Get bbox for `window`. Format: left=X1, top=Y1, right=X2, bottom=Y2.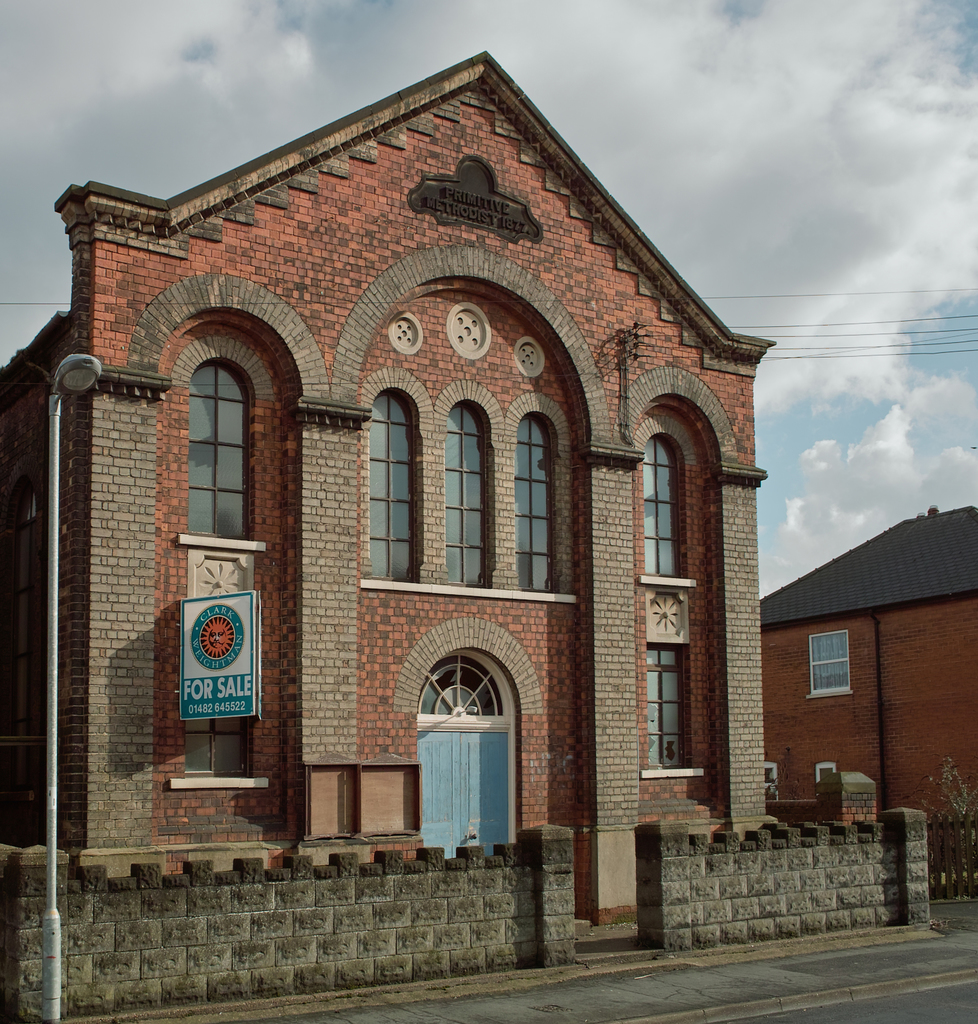
left=189, top=356, right=247, bottom=538.
